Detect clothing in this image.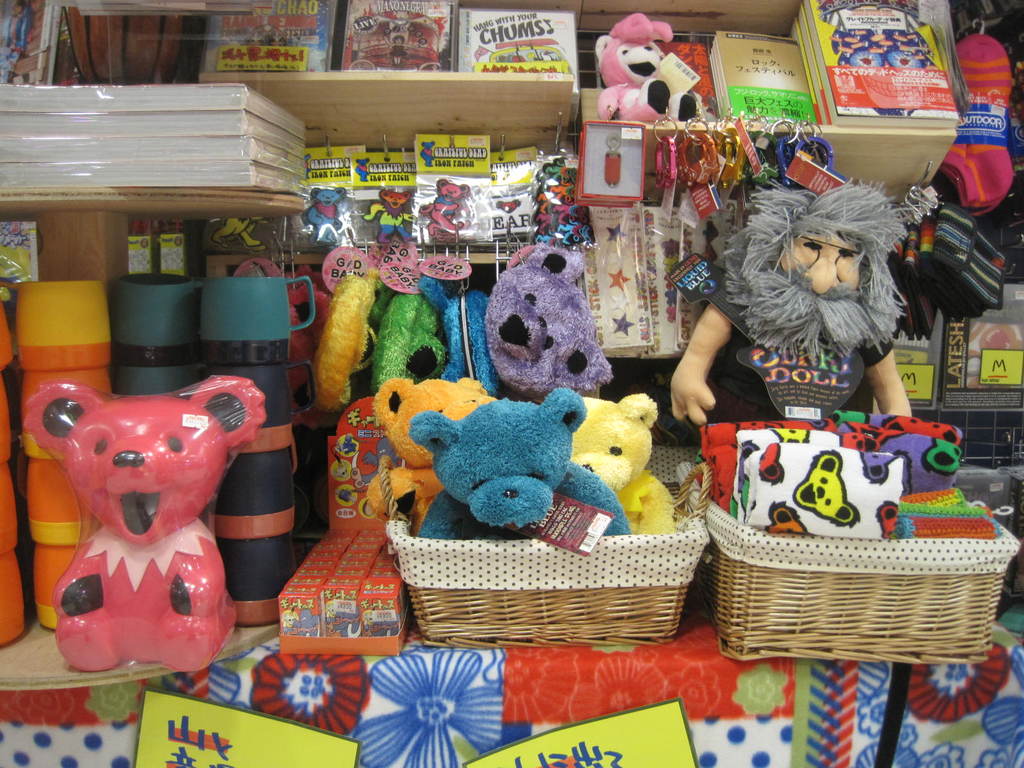
Detection: Rect(392, 44, 408, 60).
